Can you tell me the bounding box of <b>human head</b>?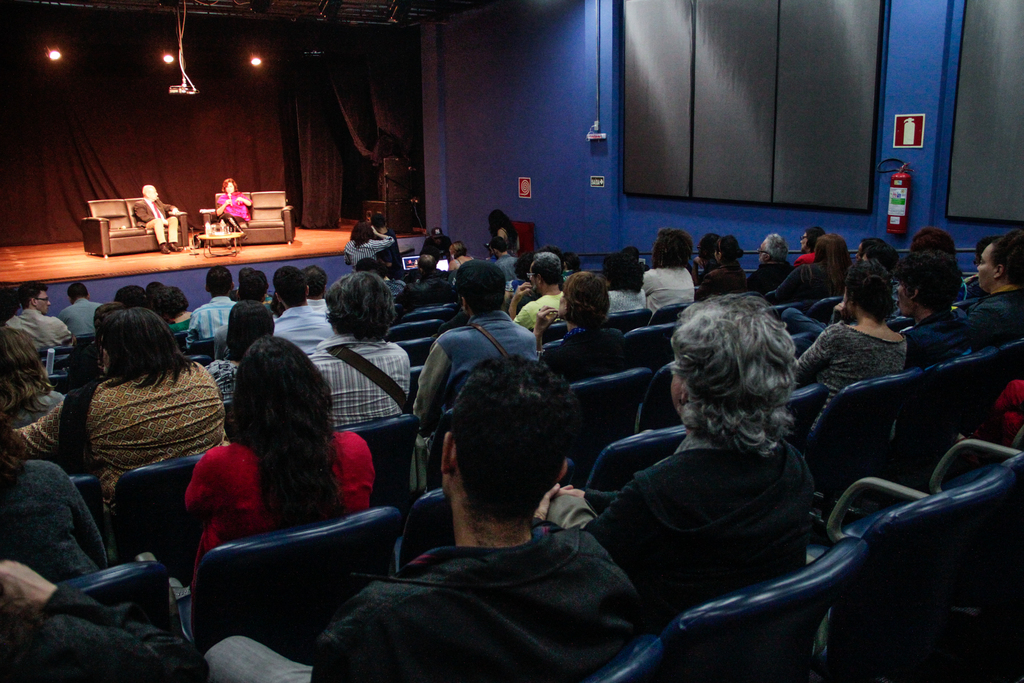
box=[69, 283, 93, 304].
